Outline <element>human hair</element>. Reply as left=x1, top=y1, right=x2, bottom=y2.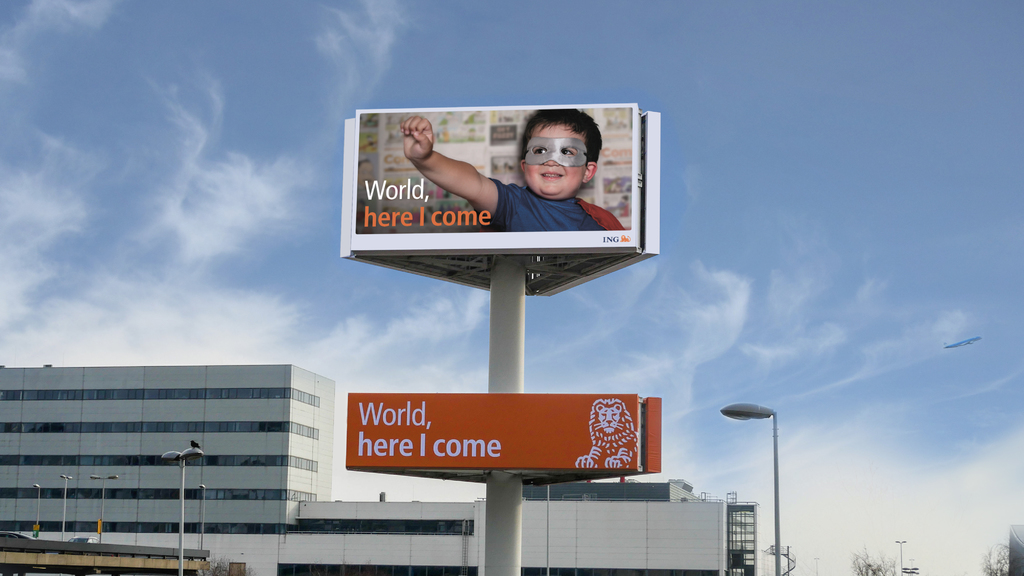
left=515, top=109, right=600, bottom=162.
